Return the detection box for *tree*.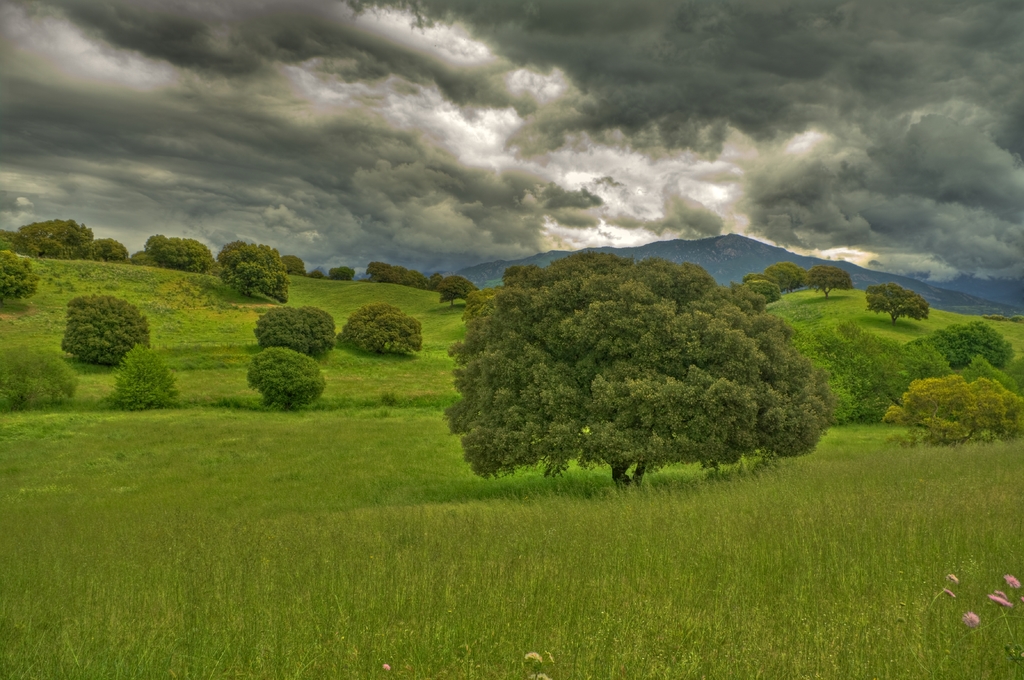
bbox(245, 345, 325, 409).
